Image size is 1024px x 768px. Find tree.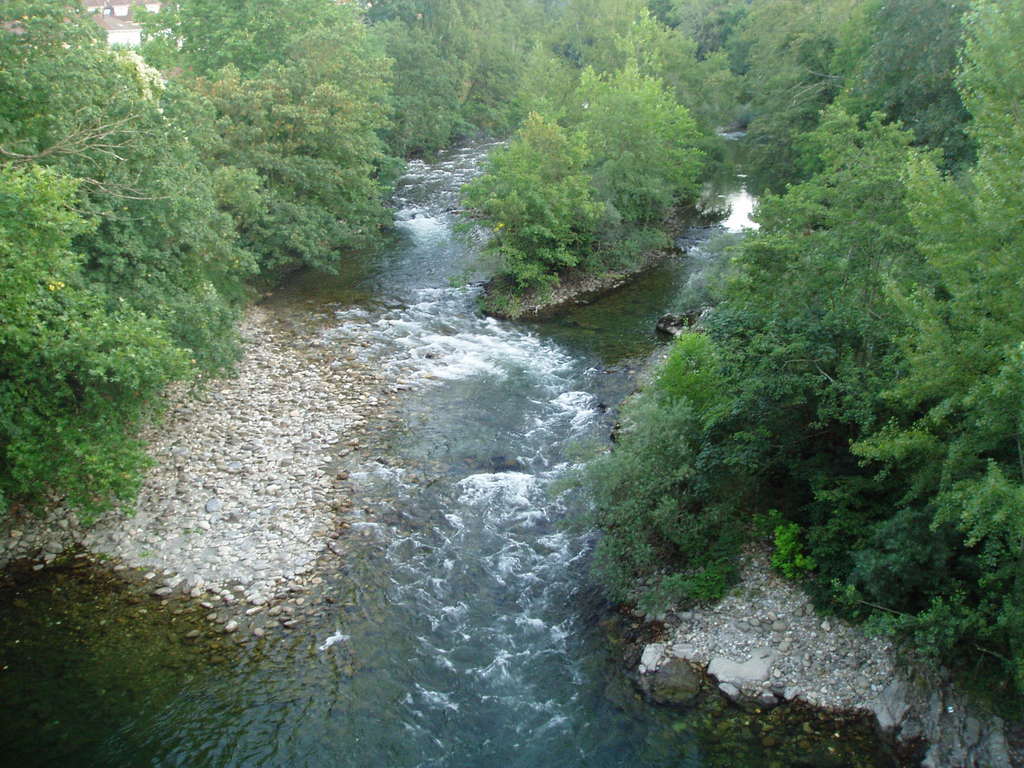
<region>835, 0, 977, 188</region>.
